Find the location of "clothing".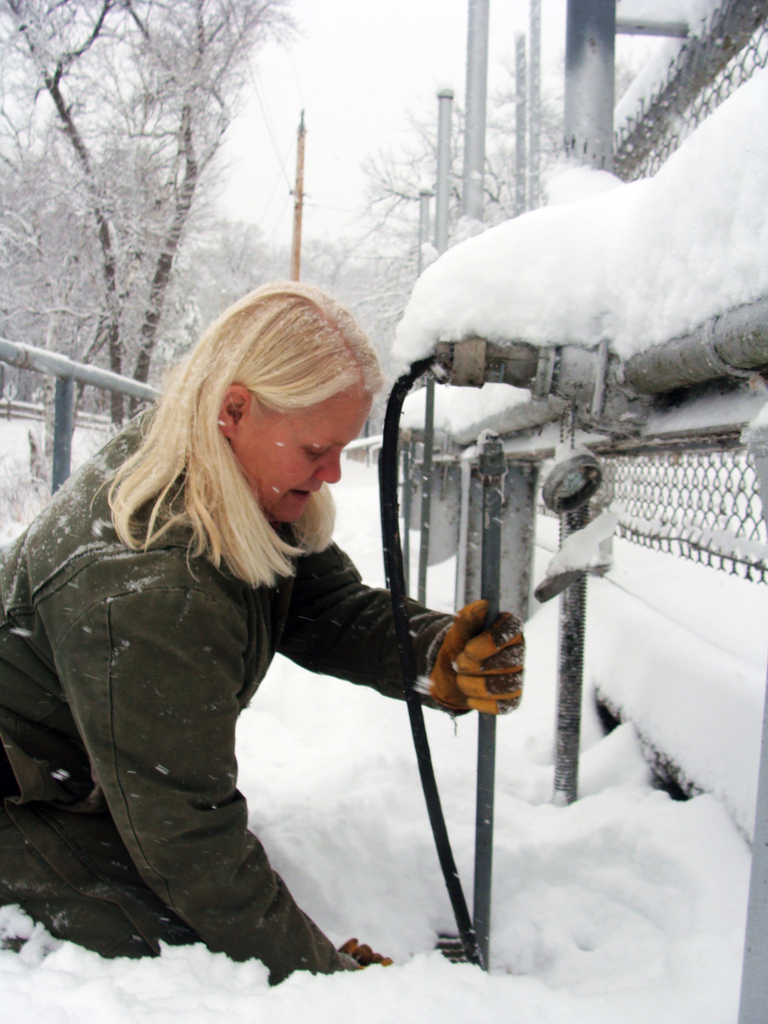
Location: x1=0 y1=417 x2=518 y2=964.
